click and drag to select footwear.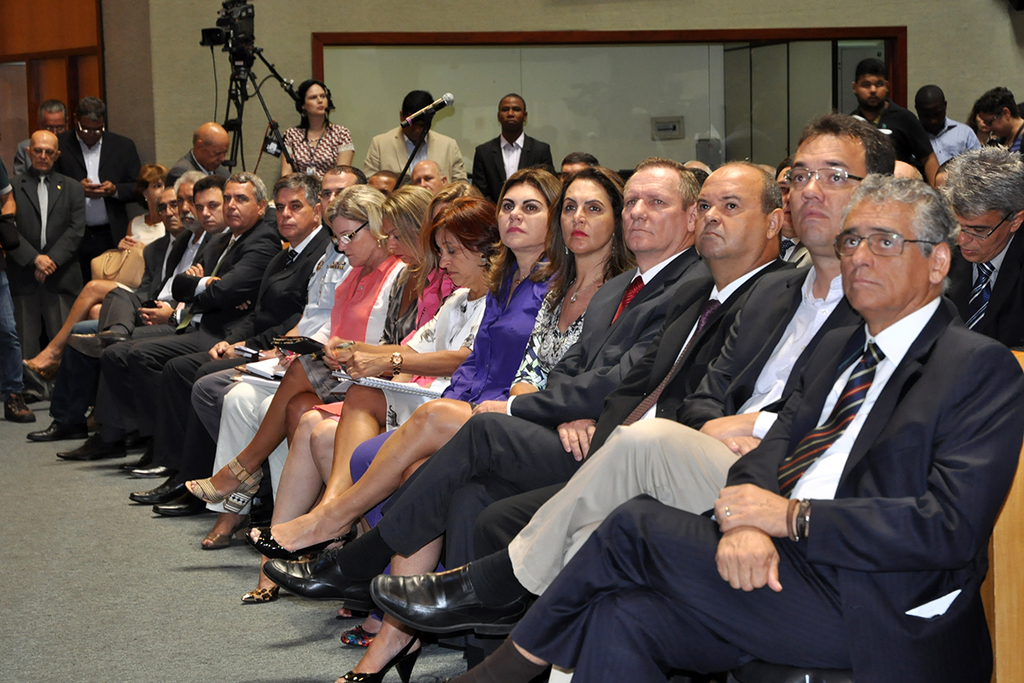
Selection: 131,476,190,502.
